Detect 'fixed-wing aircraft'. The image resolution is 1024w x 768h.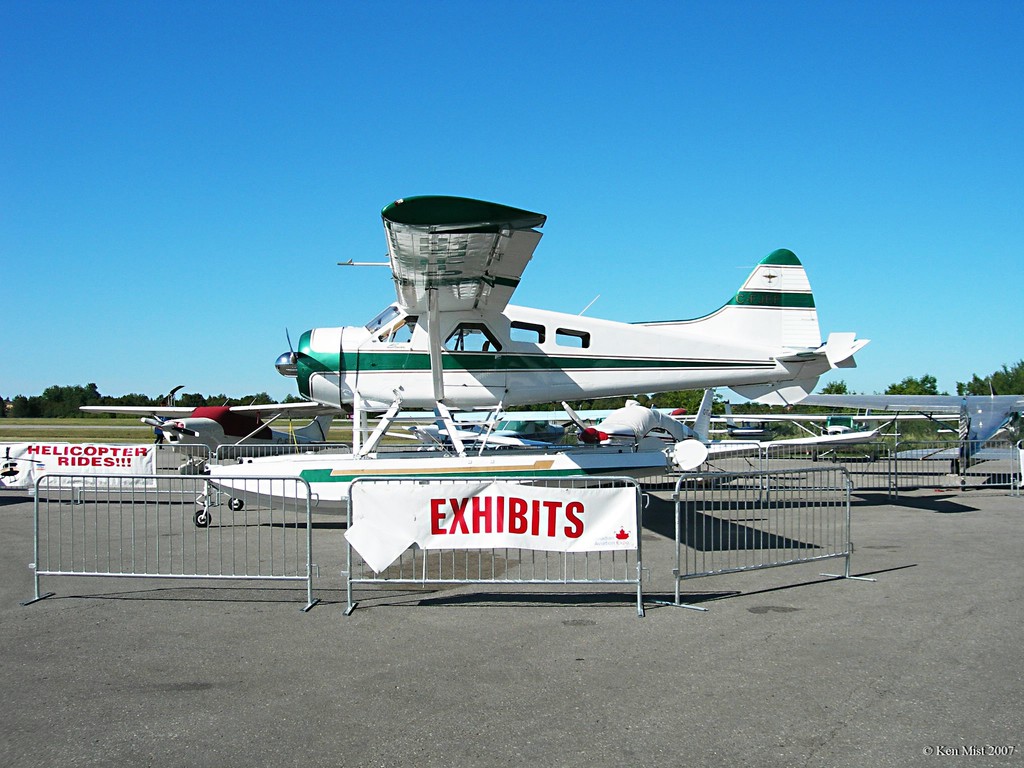
(711, 404, 784, 445).
